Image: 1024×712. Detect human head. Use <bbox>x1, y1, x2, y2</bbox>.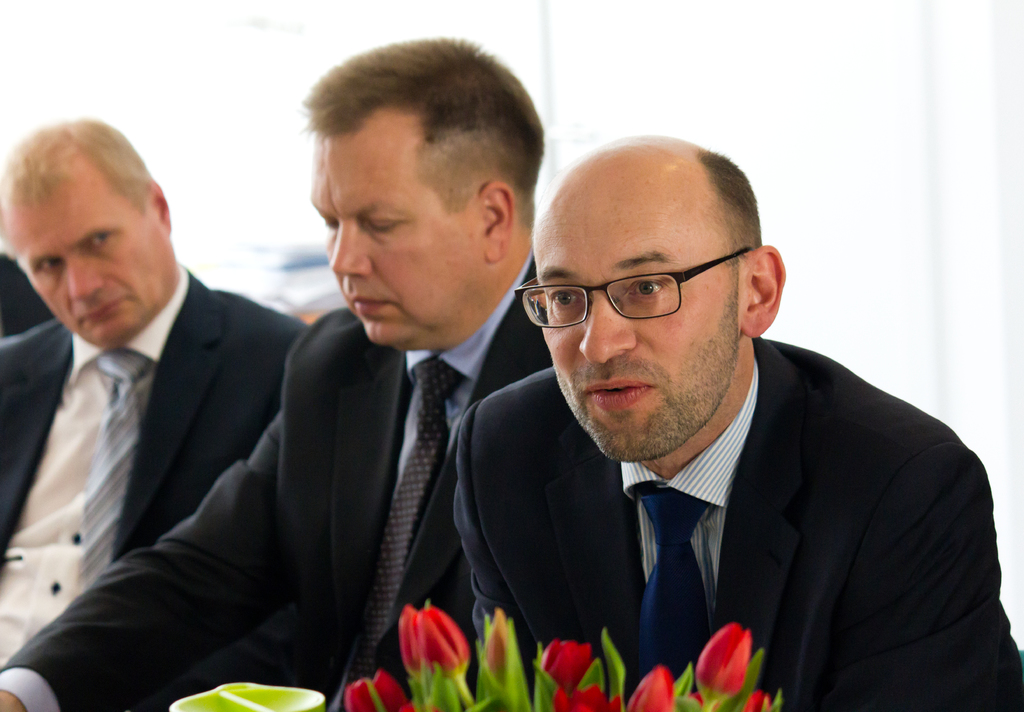
<bbox>527, 126, 785, 418</bbox>.
